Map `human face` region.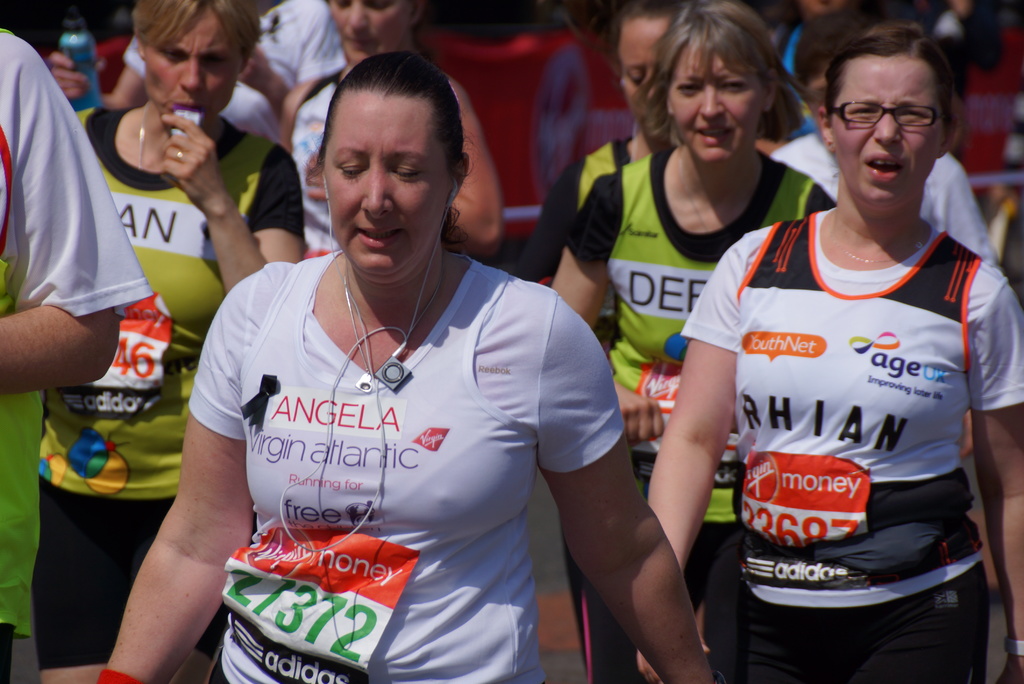
Mapped to 320 88 450 279.
